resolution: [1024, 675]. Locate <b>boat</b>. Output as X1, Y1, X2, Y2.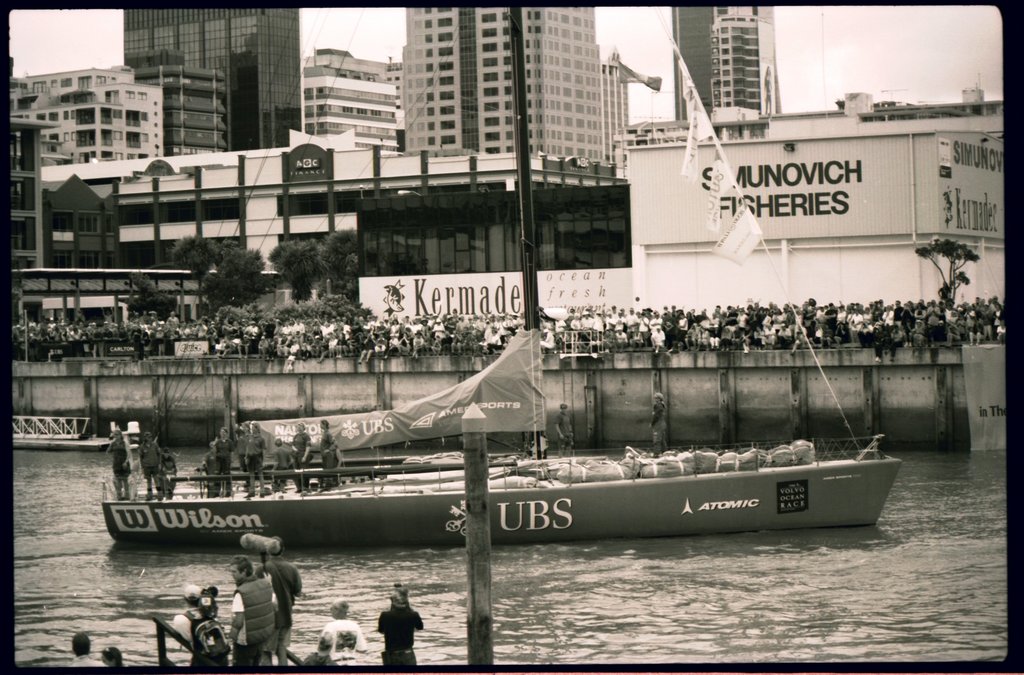
99, 4, 904, 551.
